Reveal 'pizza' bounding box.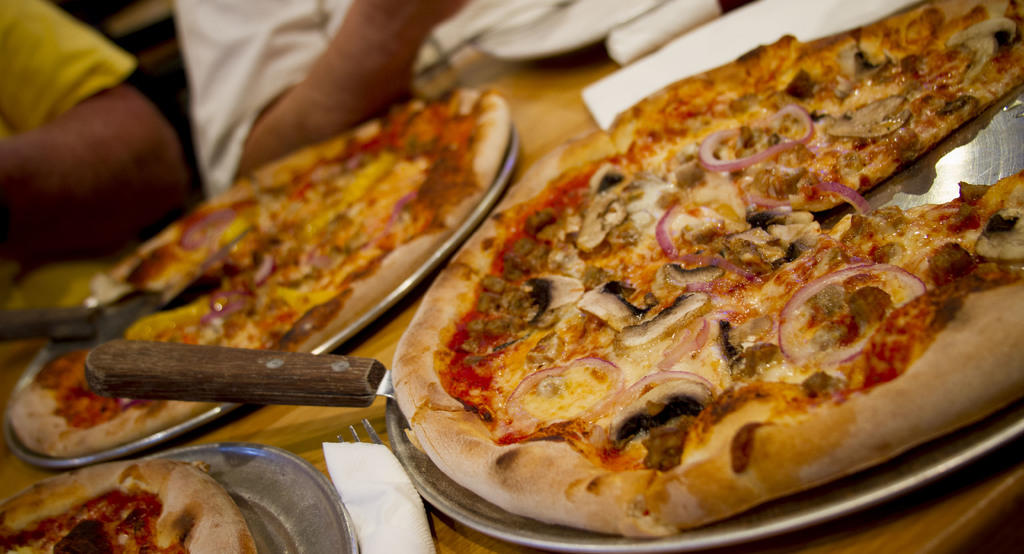
Revealed: BBox(378, 51, 1023, 553).
